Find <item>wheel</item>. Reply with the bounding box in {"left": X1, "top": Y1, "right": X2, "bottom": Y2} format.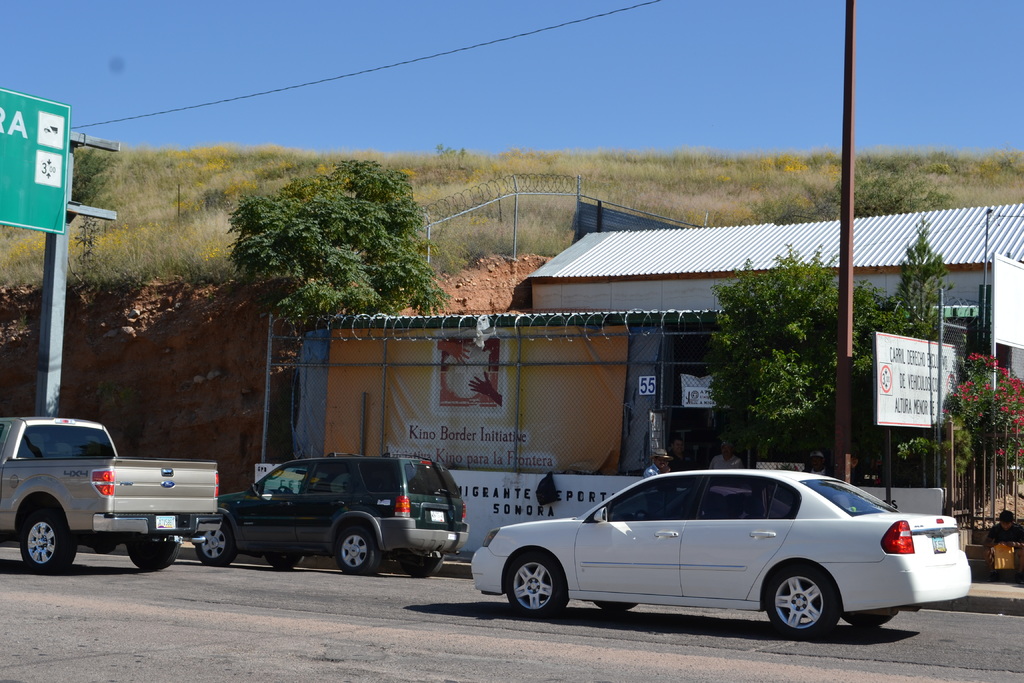
{"left": 844, "top": 609, "right": 899, "bottom": 631}.
